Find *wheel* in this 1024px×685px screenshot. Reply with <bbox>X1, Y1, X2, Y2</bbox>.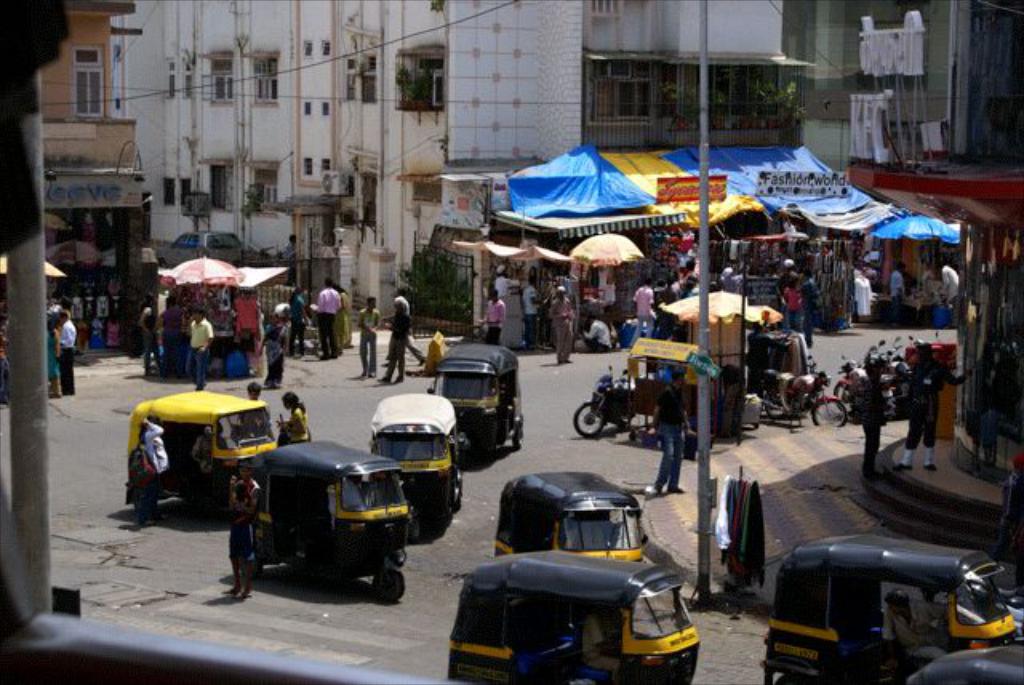
<bbox>811, 394, 846, 434</bbox>.
